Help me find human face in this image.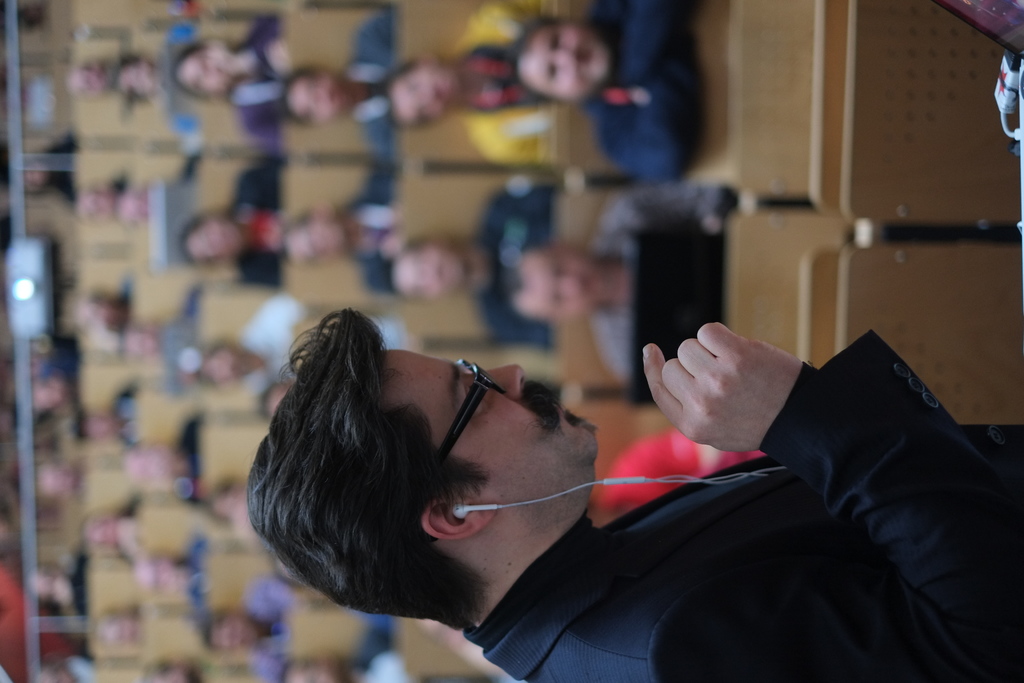
Found it: (502, 250, 602, 327).
